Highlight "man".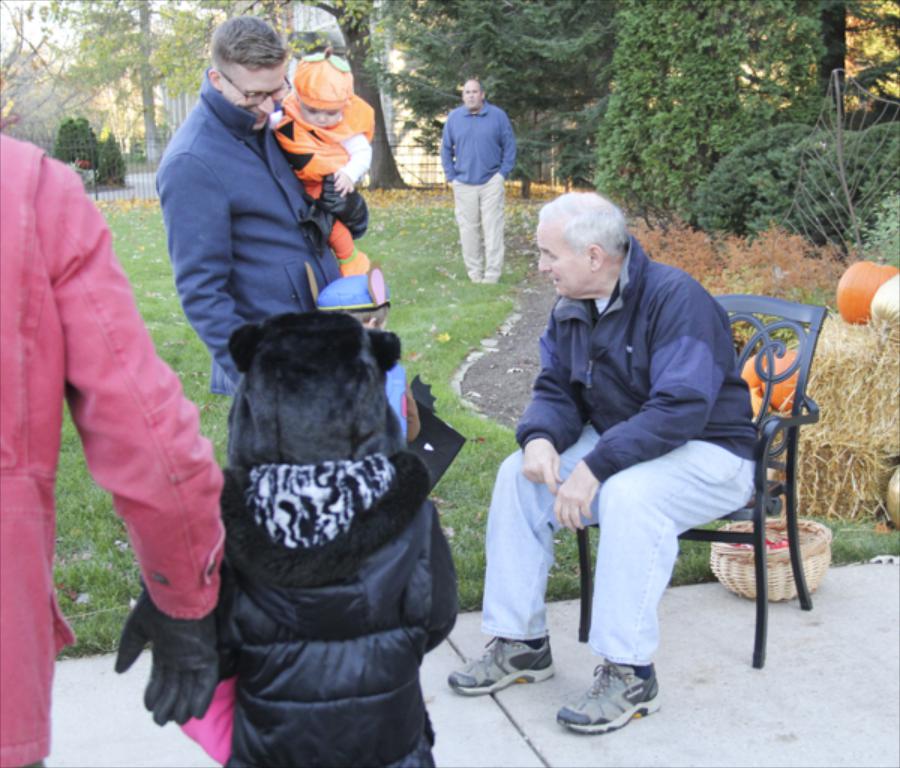
Highlighted region: 0, 112, 252, 767.
